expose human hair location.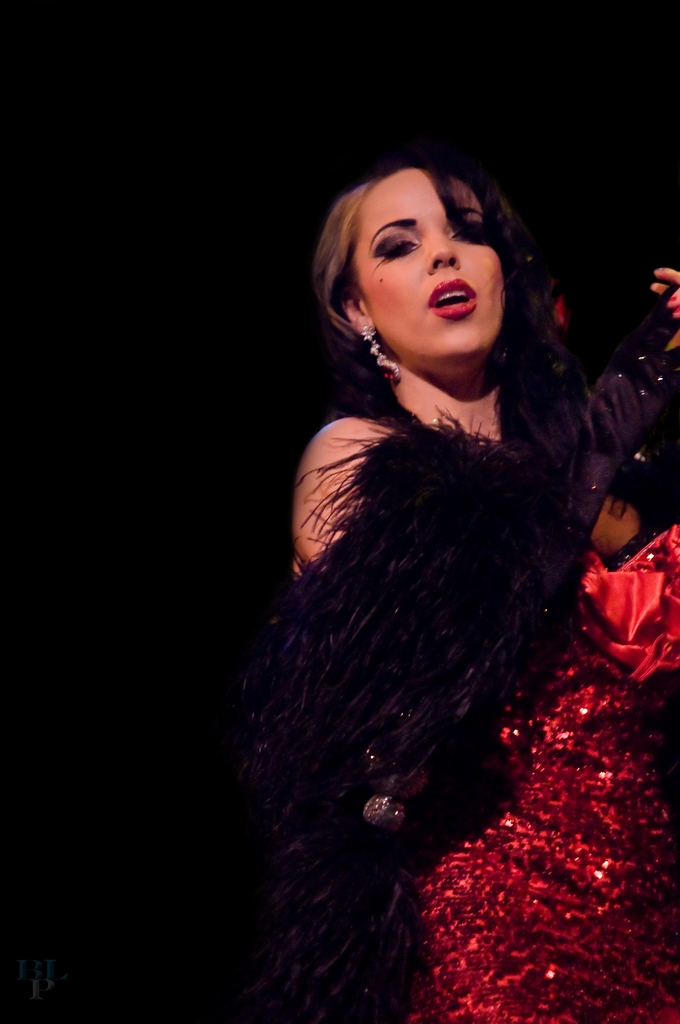
Exposed at 308,154,579,400.
